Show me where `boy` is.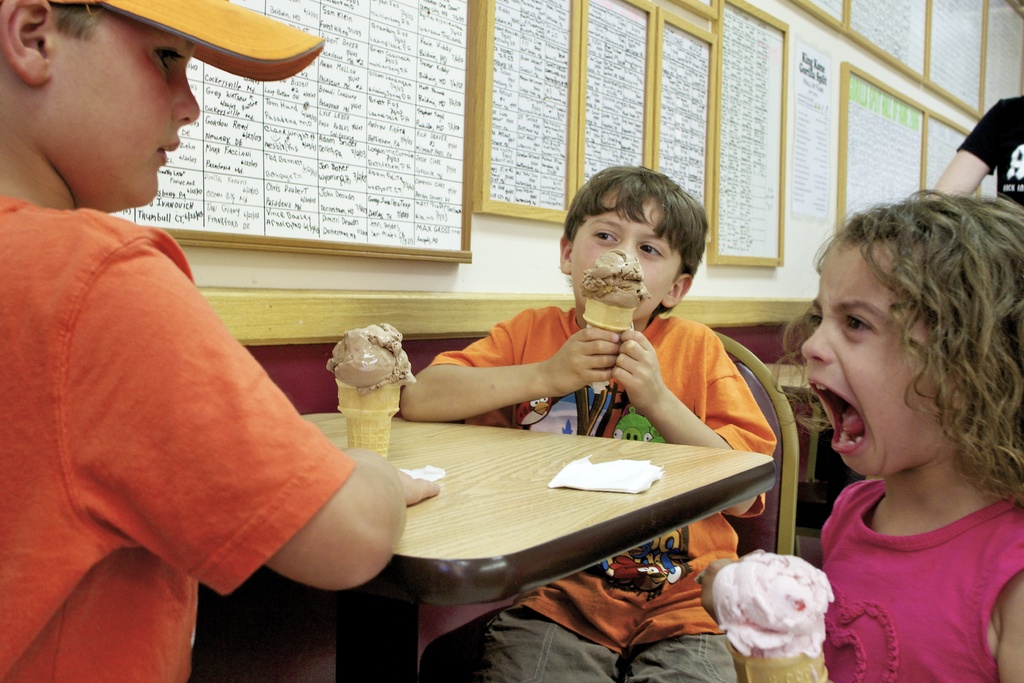
`boy` is at bbox(0, 0, 440, 682).
